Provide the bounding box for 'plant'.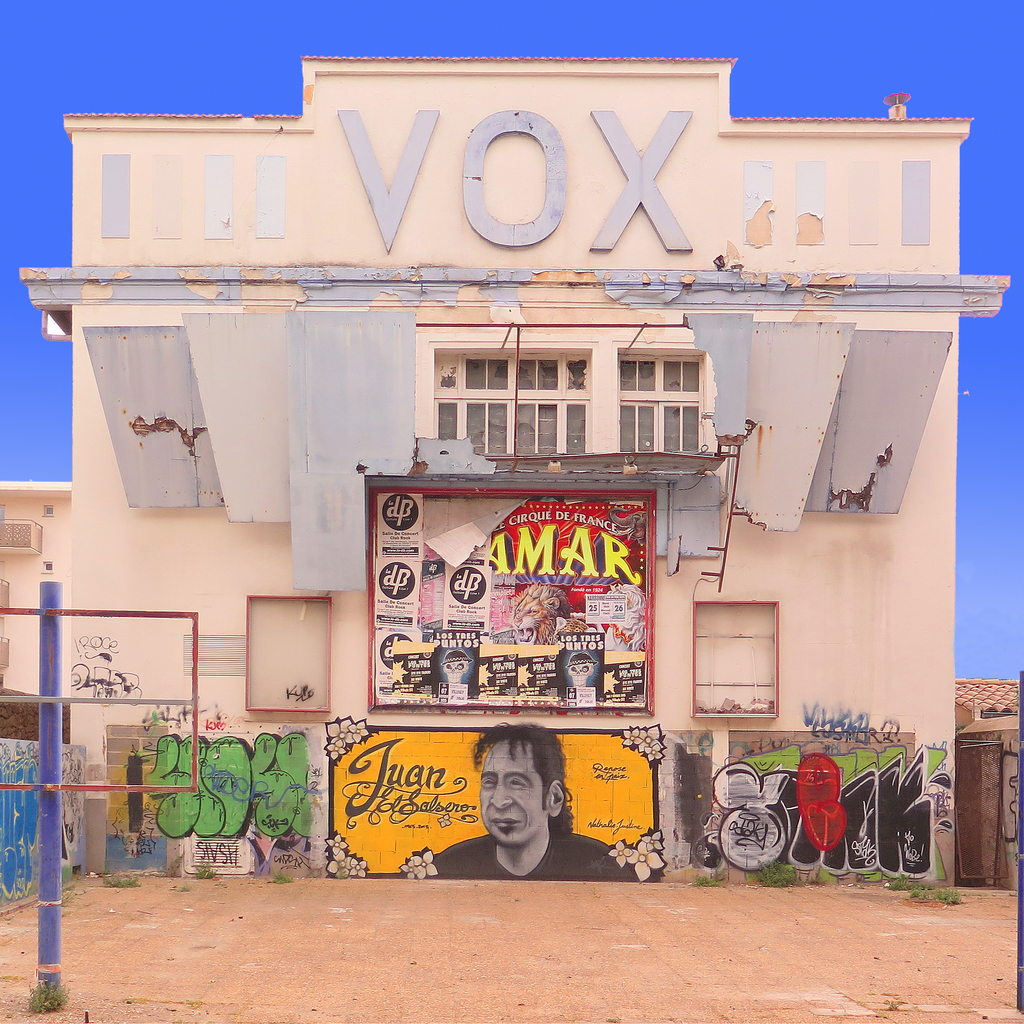
28, 973, 69, 1015.
